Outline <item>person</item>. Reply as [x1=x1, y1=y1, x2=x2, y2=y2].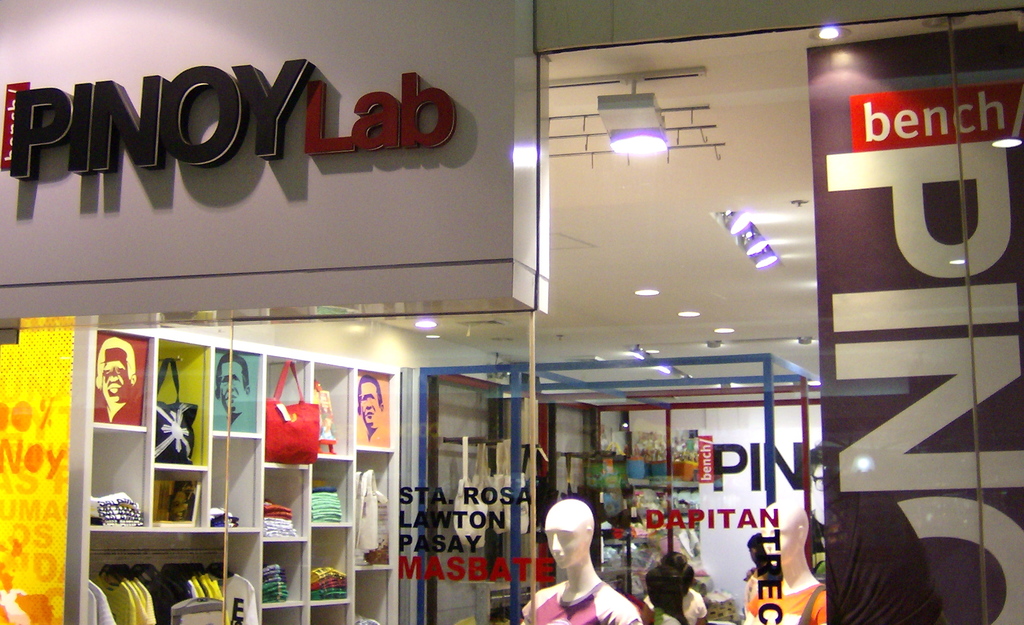
[x1=648, y1=550, x2=717, y2=624].
